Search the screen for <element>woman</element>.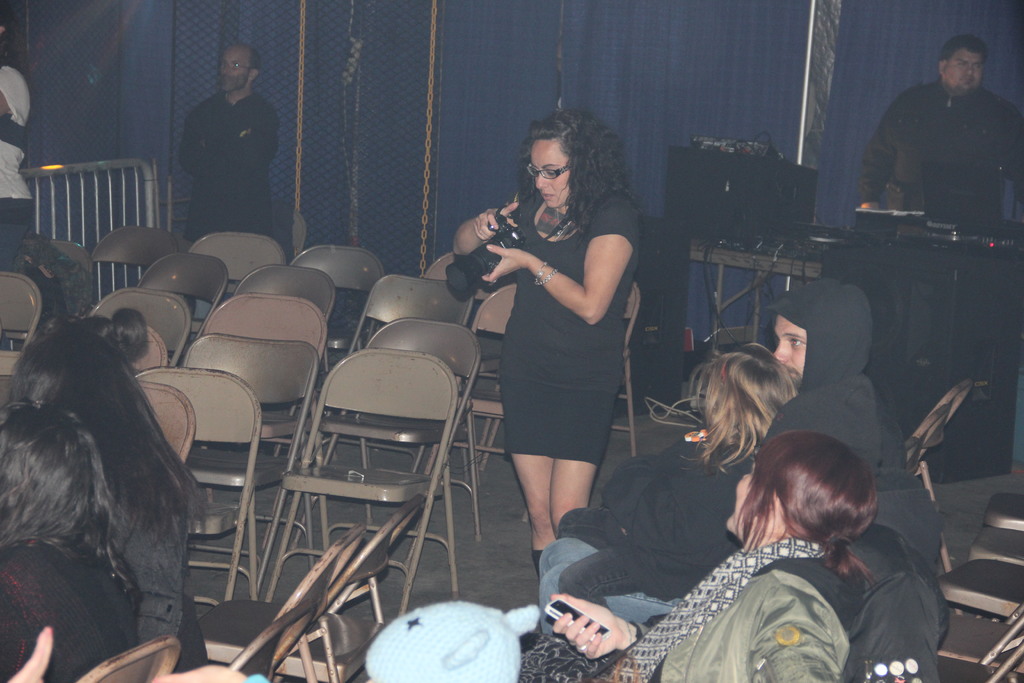
Found at <box>4,324,229,675</box>.
